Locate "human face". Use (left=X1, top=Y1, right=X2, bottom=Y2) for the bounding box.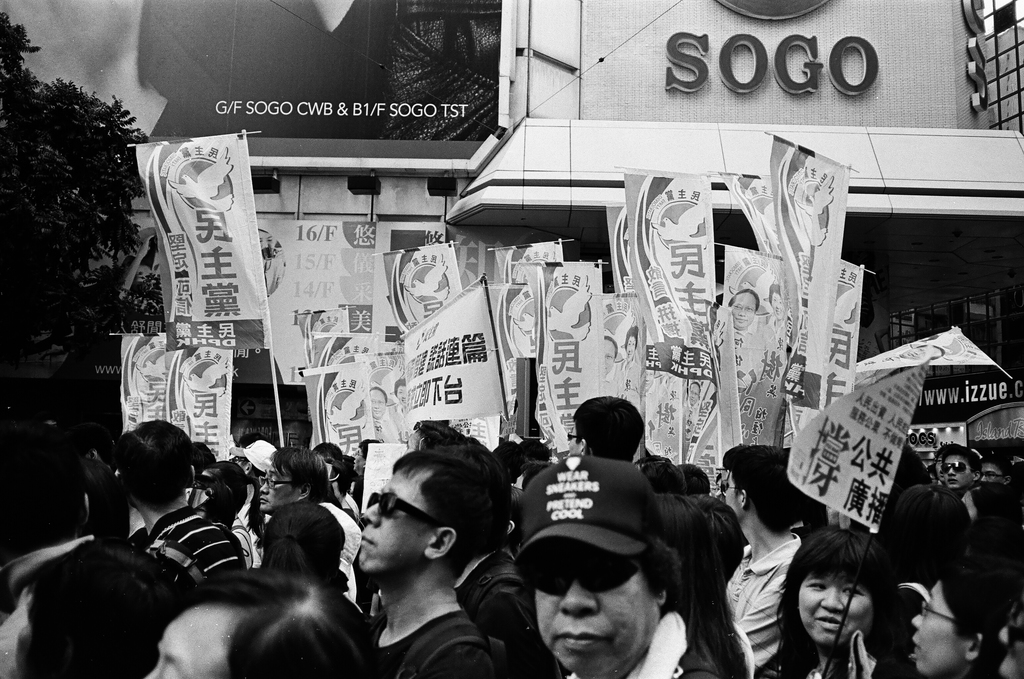
(left=689, top=382, right=700, bottom=404).
